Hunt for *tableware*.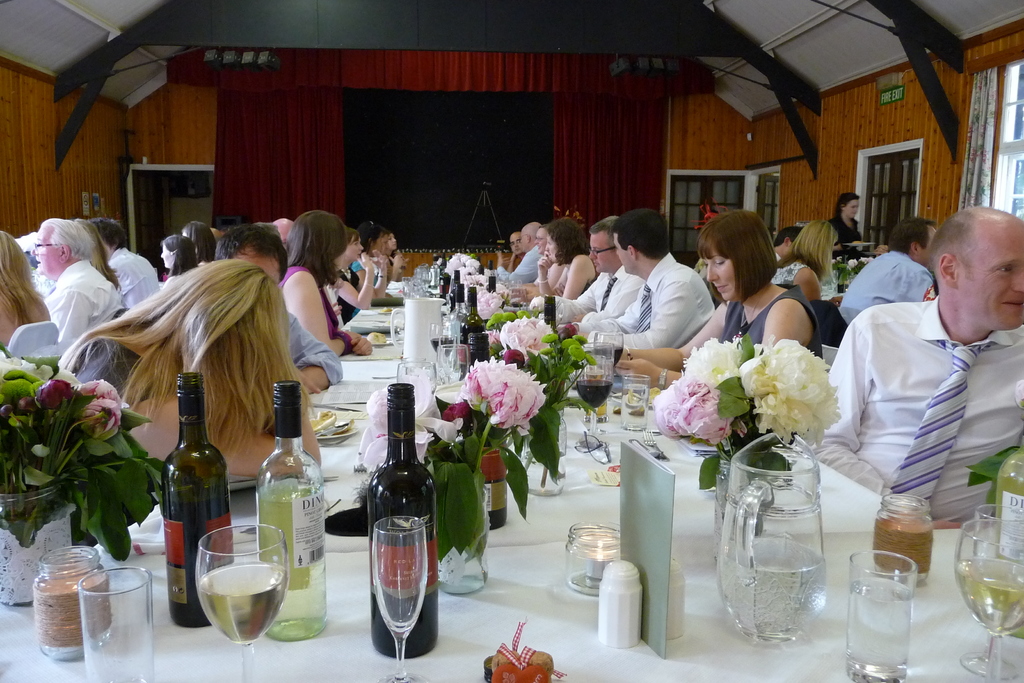
Hunted down at detection(301, 407, 356, 450).
